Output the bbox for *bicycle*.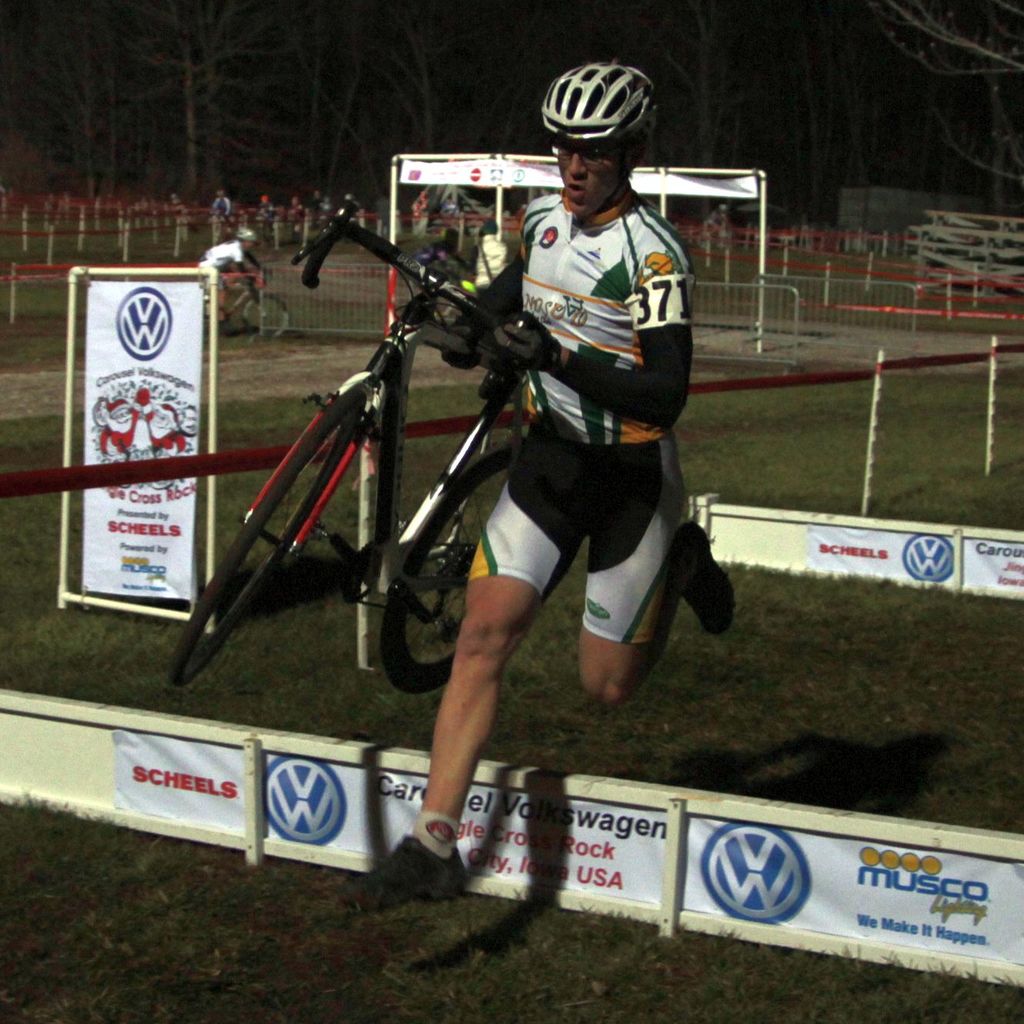
x1=142, y1=199, x2=681, y2=745.
